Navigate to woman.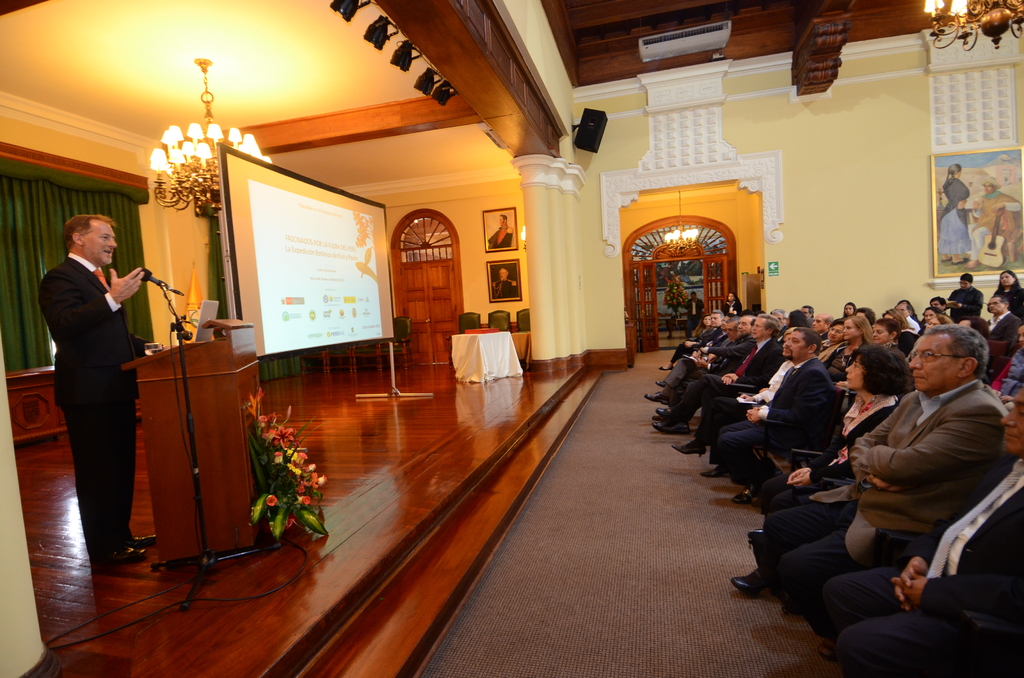
Navigation target: x1=924, y1=316, x2=955, y2=333.
